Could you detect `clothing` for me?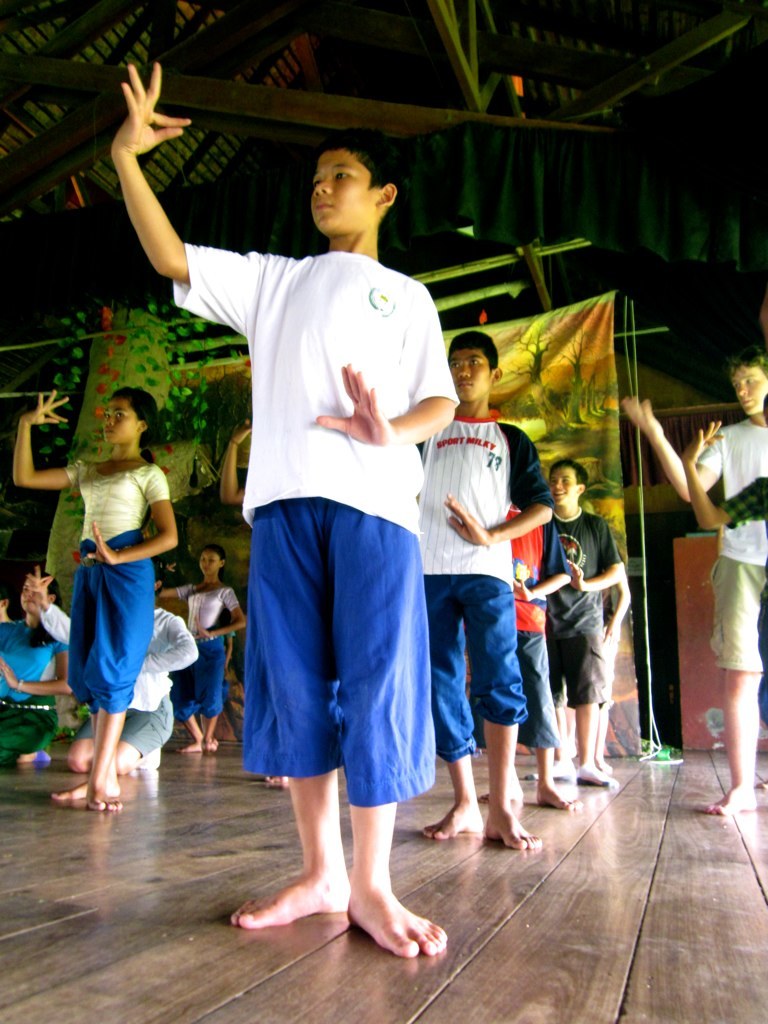
Detection result: select_region(0, 618, 69, 781).
